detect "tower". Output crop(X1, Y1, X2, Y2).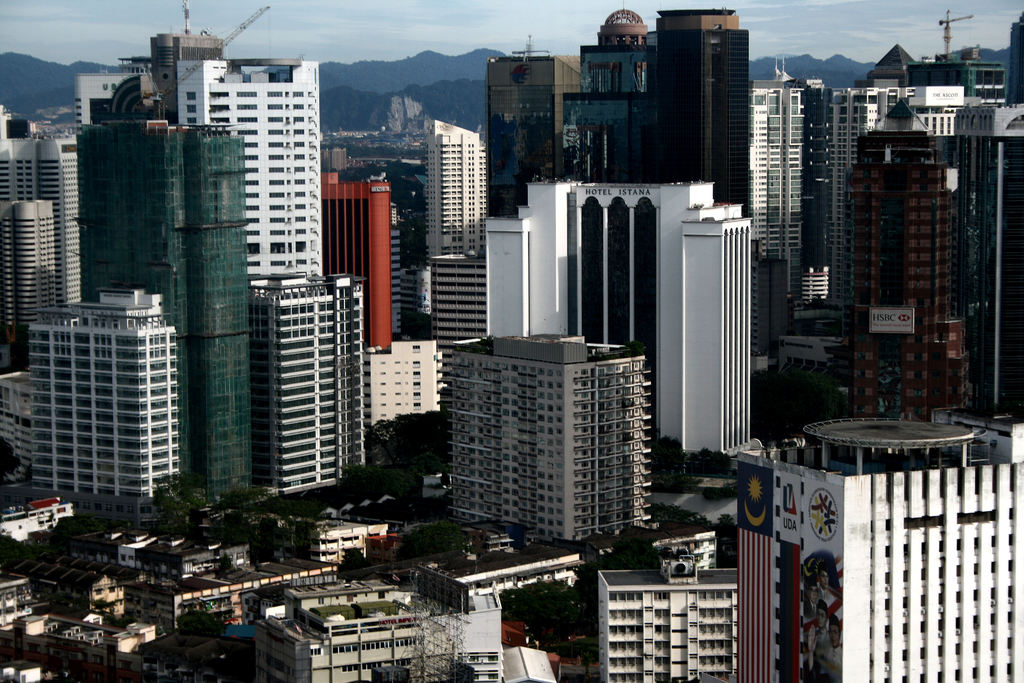
crop(599, 559, 737, 682).
